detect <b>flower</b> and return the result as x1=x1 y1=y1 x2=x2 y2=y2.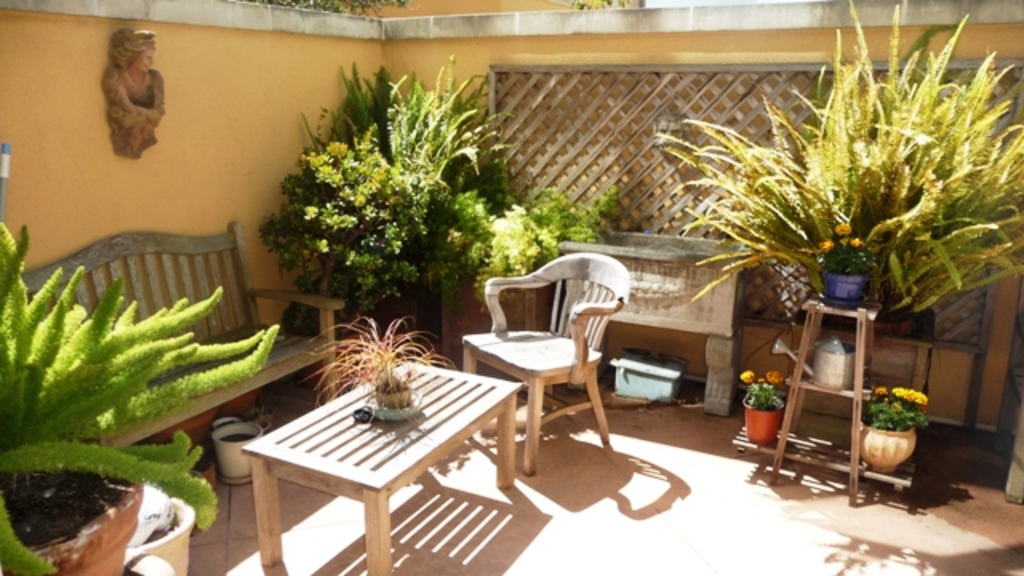
x1=739 y1=371 x2=754 y2=382.
